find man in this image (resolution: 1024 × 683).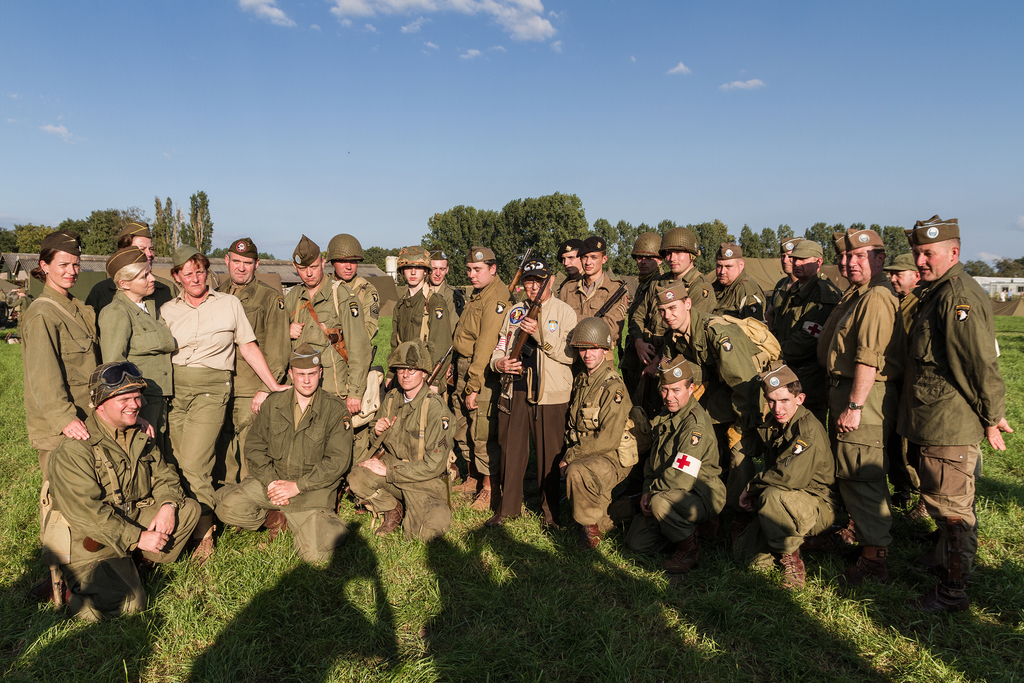
(820,228,903,575).
